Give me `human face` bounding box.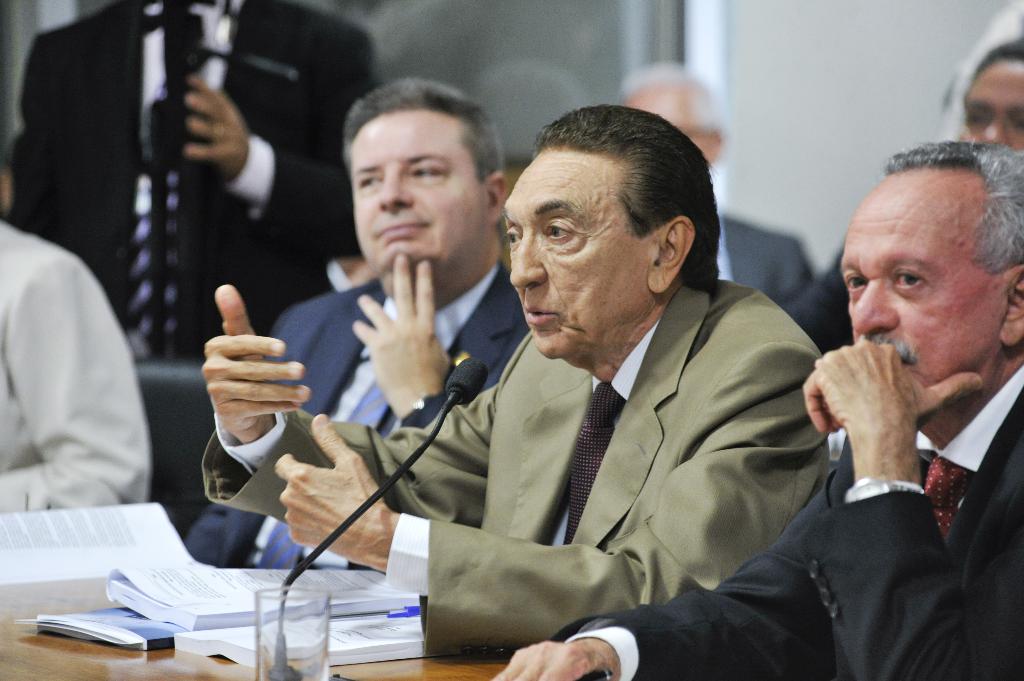
box(838, 173, 989, 393).
